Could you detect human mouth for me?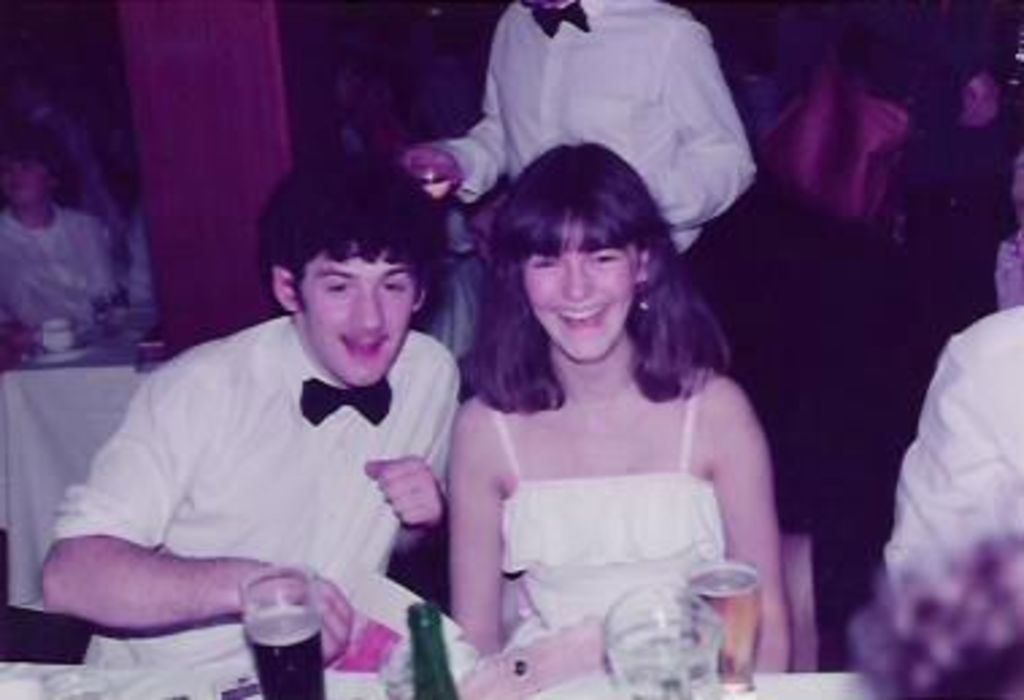
Detection result: <region>548, 300, 613, 332</region>.
